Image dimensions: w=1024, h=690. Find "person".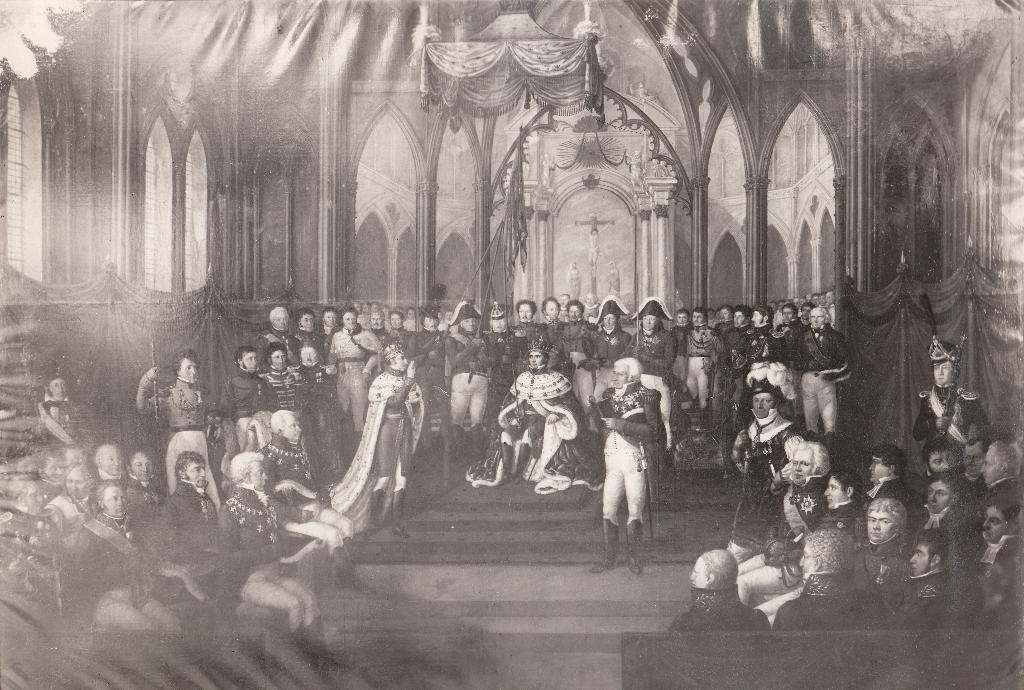
bbox(923, 463, 982, 529).
